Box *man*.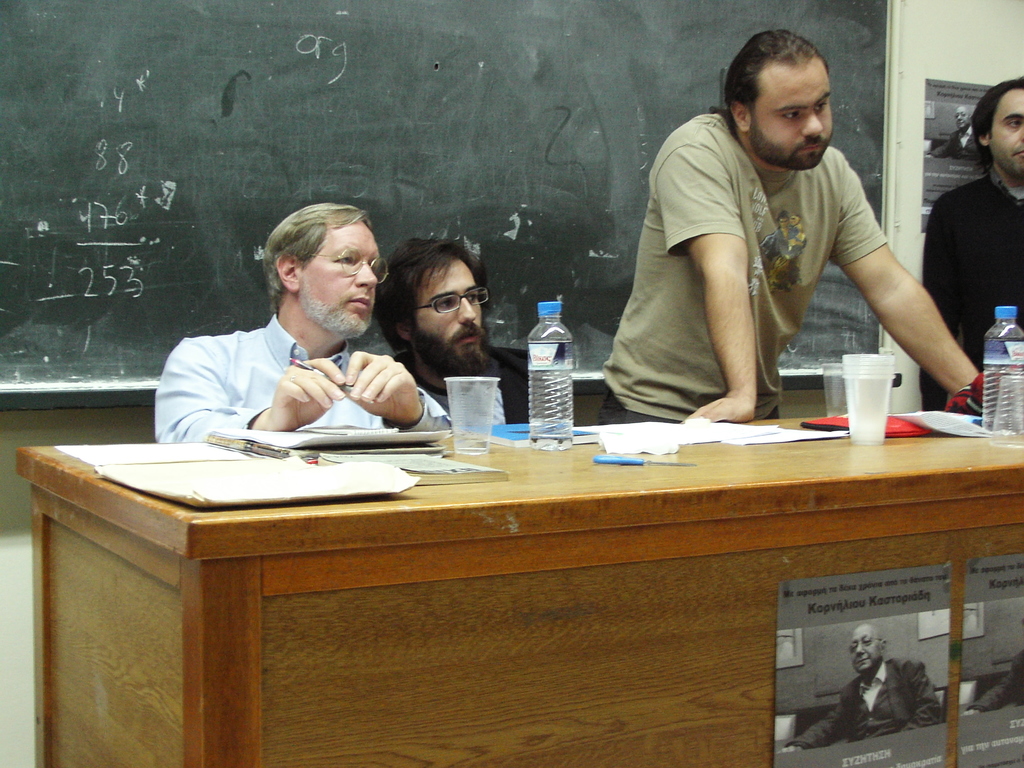
box(371, 241, 599, 427).
